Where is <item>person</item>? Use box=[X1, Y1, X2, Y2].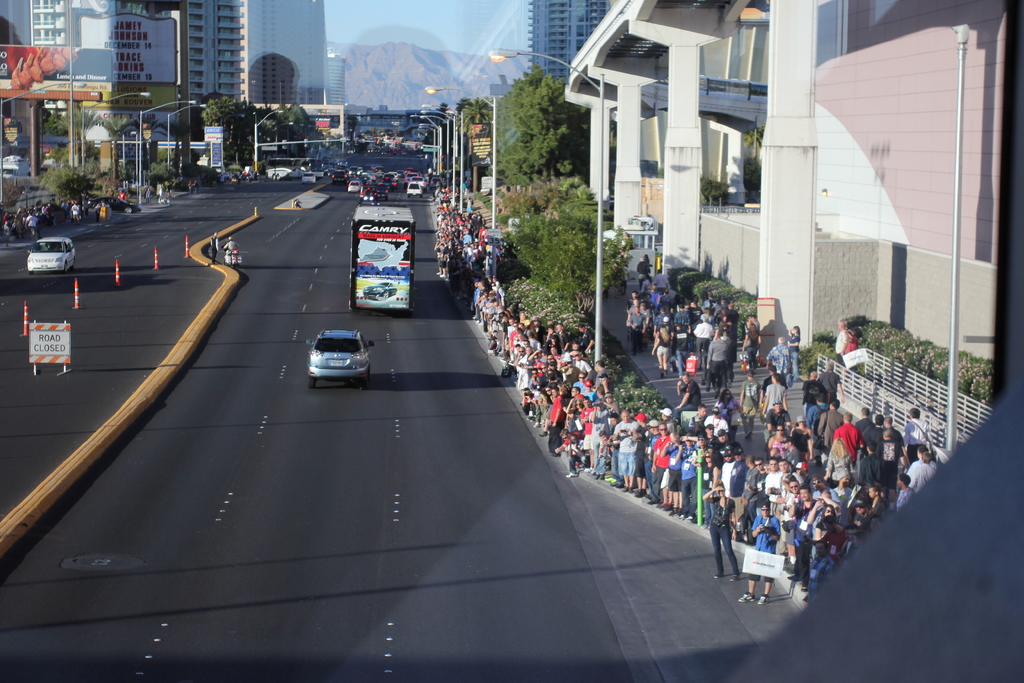
box=[908, 404, 927, 453].
